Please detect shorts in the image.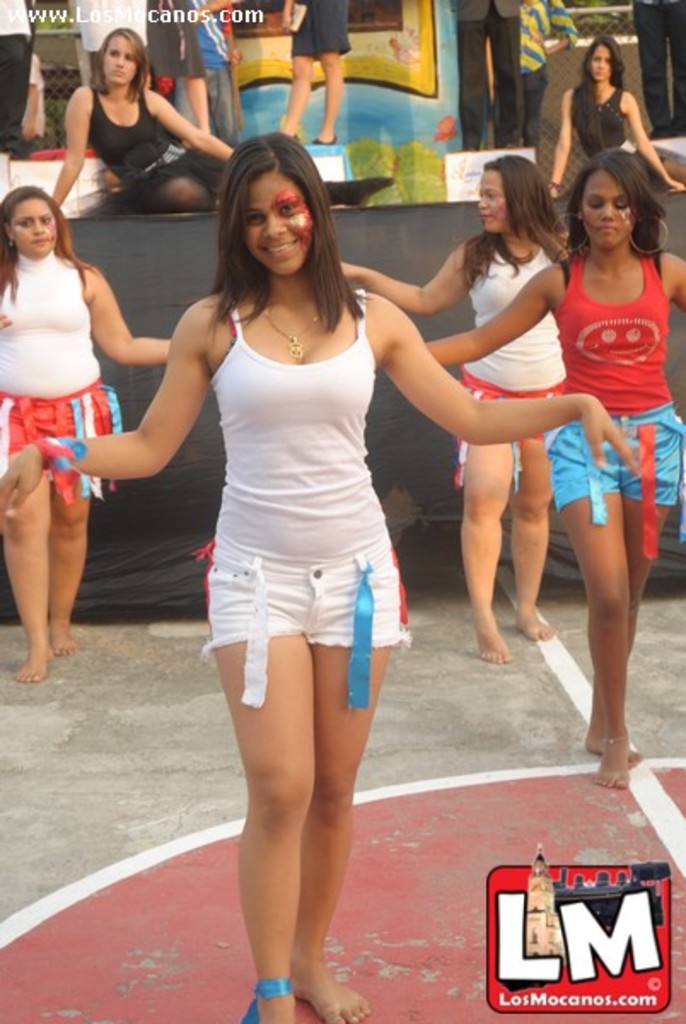
(543,403,684,553).
